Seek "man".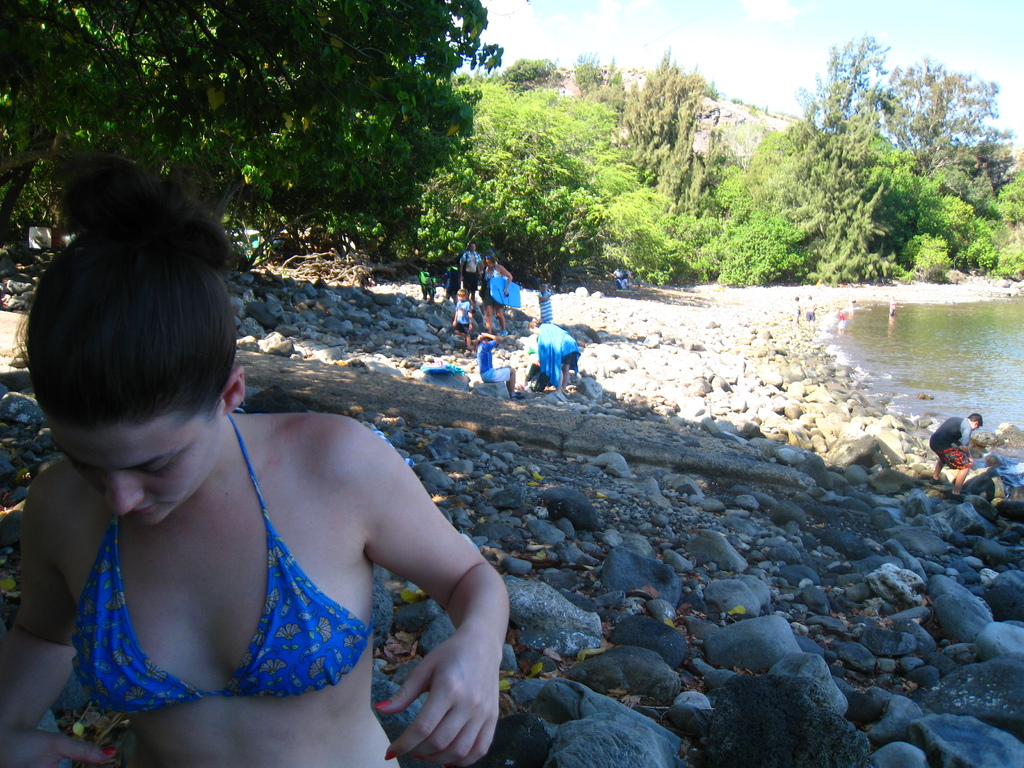
box=[460, 236, 483, 307].
